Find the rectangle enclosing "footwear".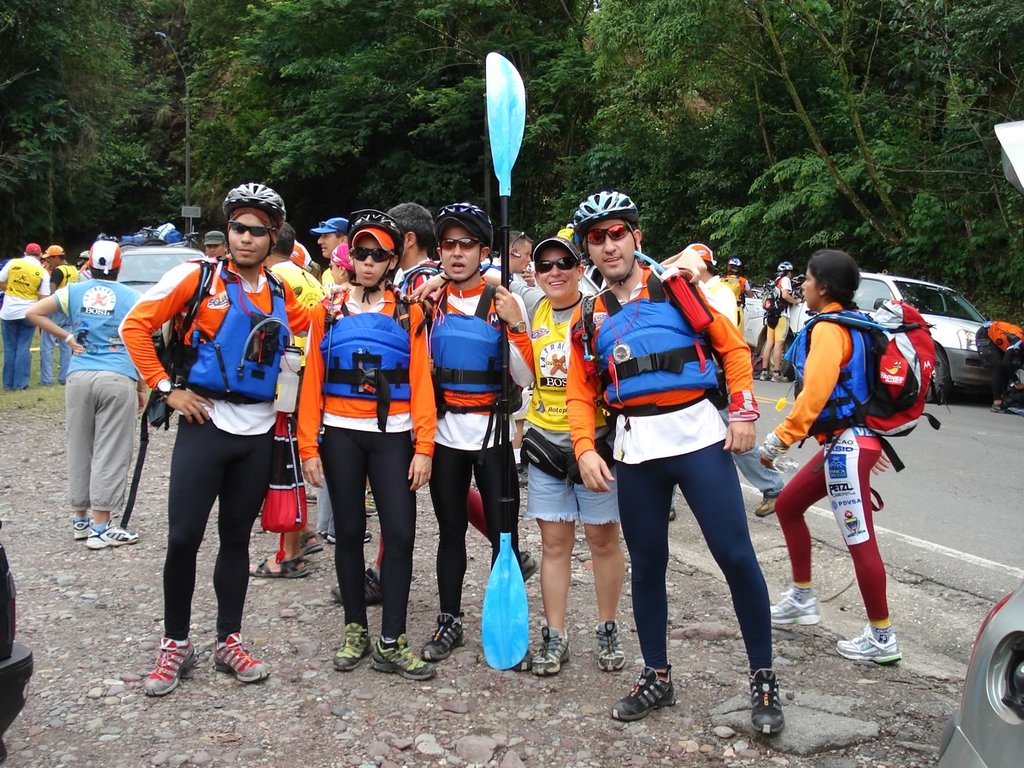
{"left": 71, "top": 517, "right": 98, "bottom": 542}.
